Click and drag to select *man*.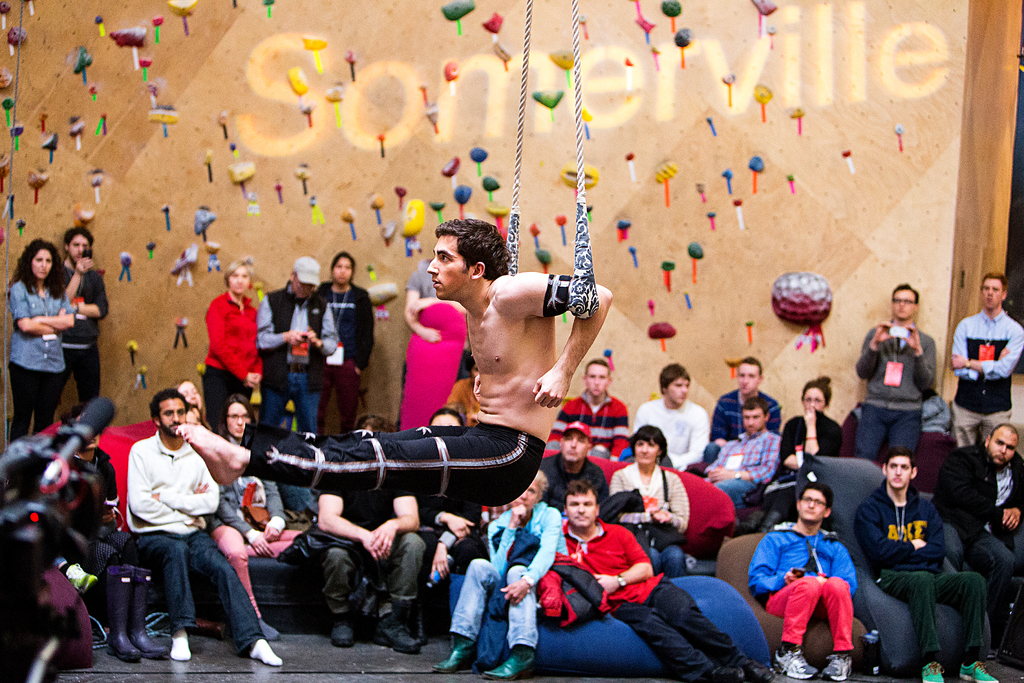
Selection: bbox=(96, 390, 256, 664).
